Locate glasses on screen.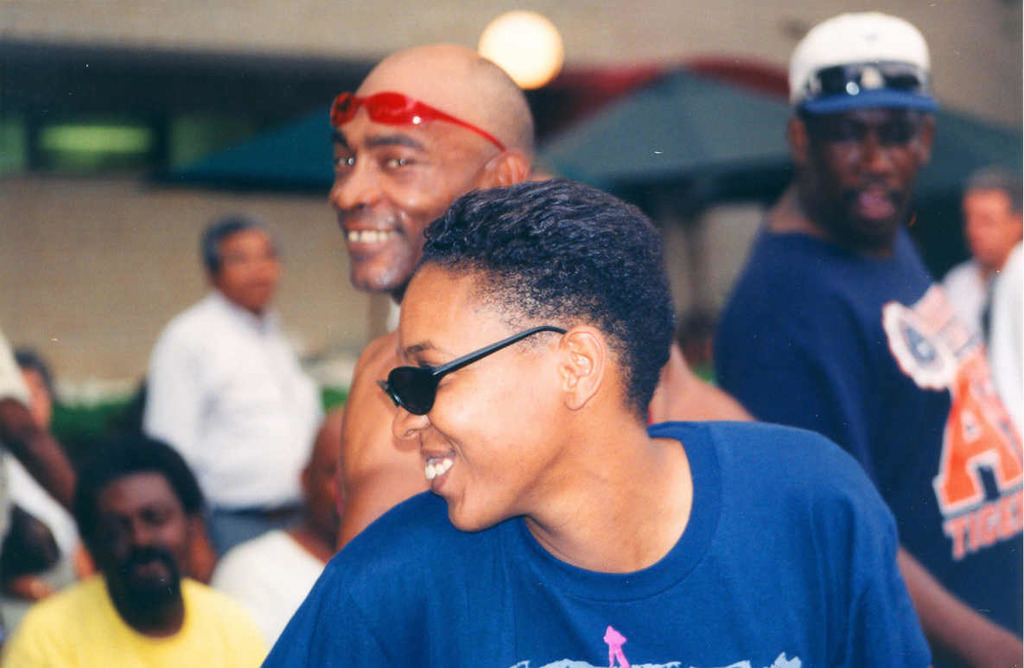
On screen at bbox(372, 320, 644, 412).
